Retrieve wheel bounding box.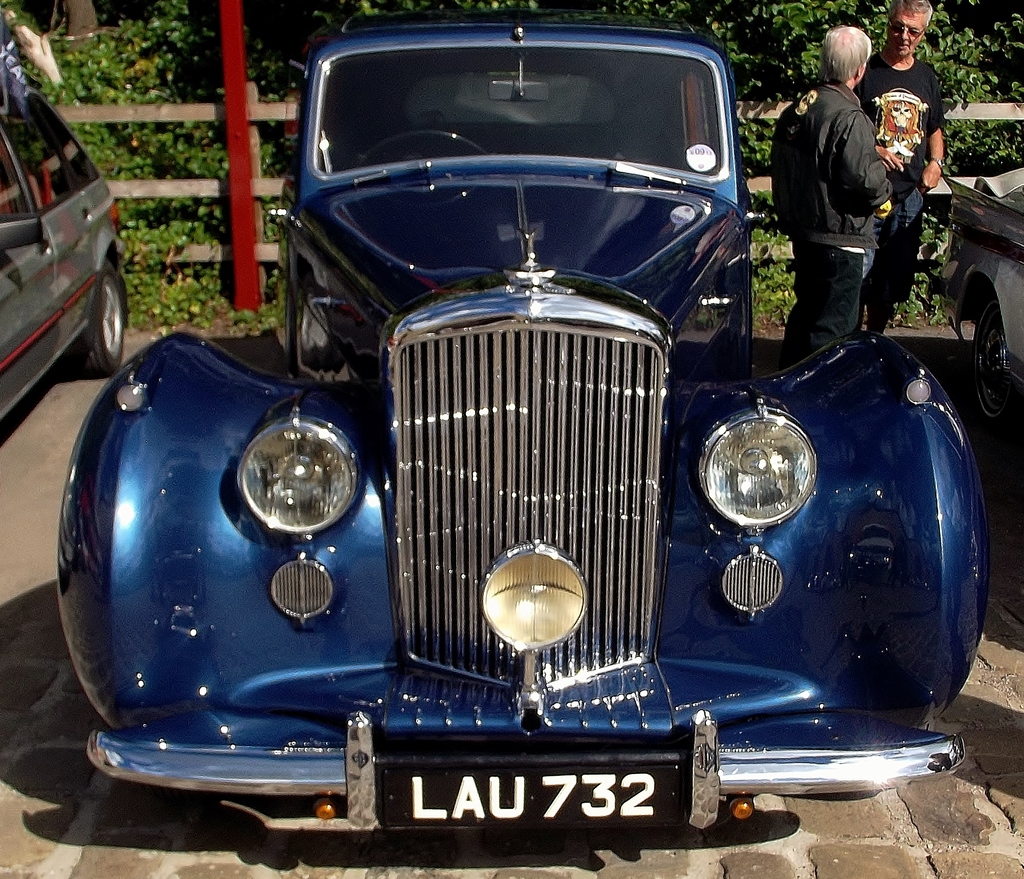
Bounding box: rect(969, 295, 1023, 433).
